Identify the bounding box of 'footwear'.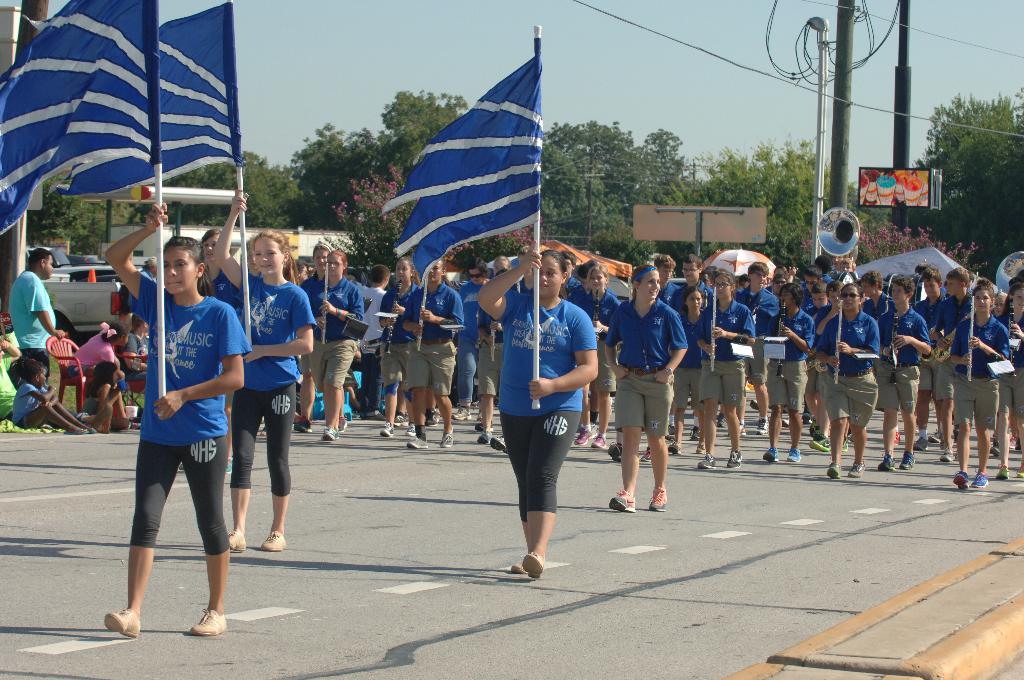
pyautogui.locateOnScreen(972, 473, 989, 486).
